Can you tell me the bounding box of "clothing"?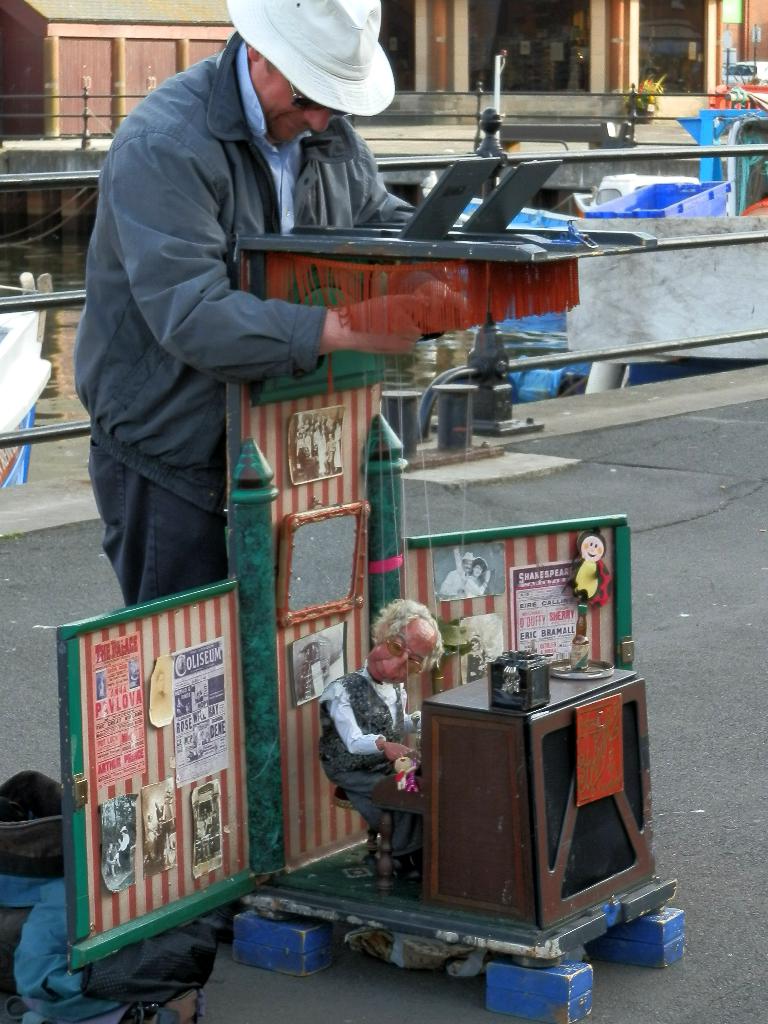
detection(70, 28, 421, 610).
